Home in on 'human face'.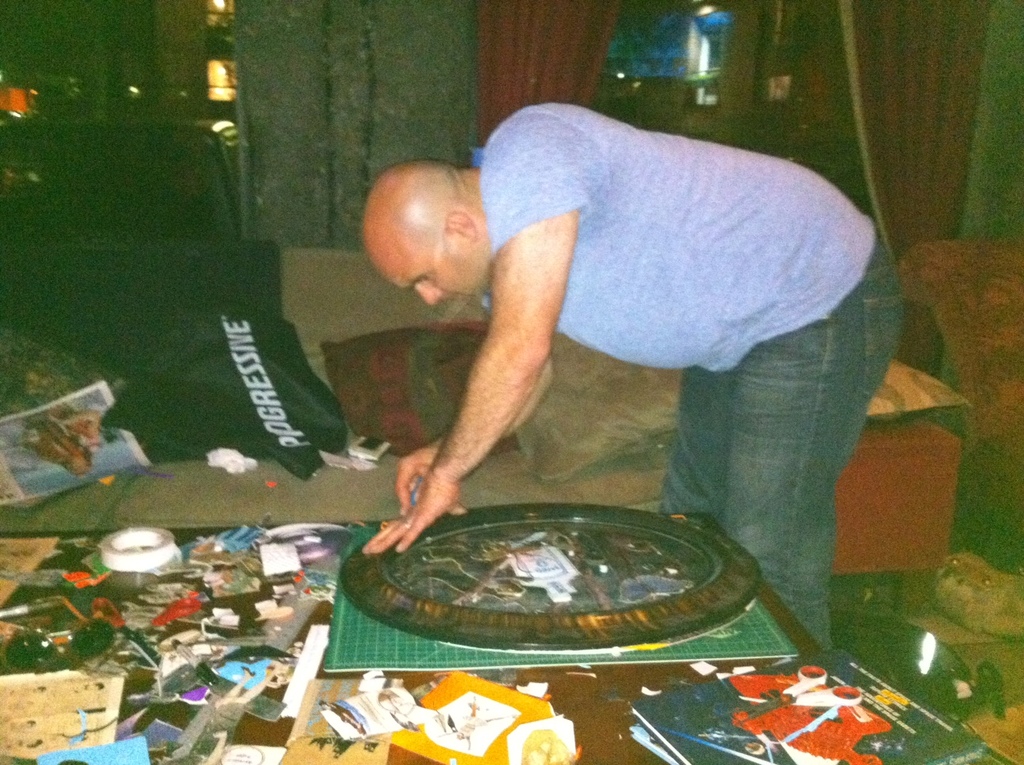
Homed in at 367/242/491/306.
